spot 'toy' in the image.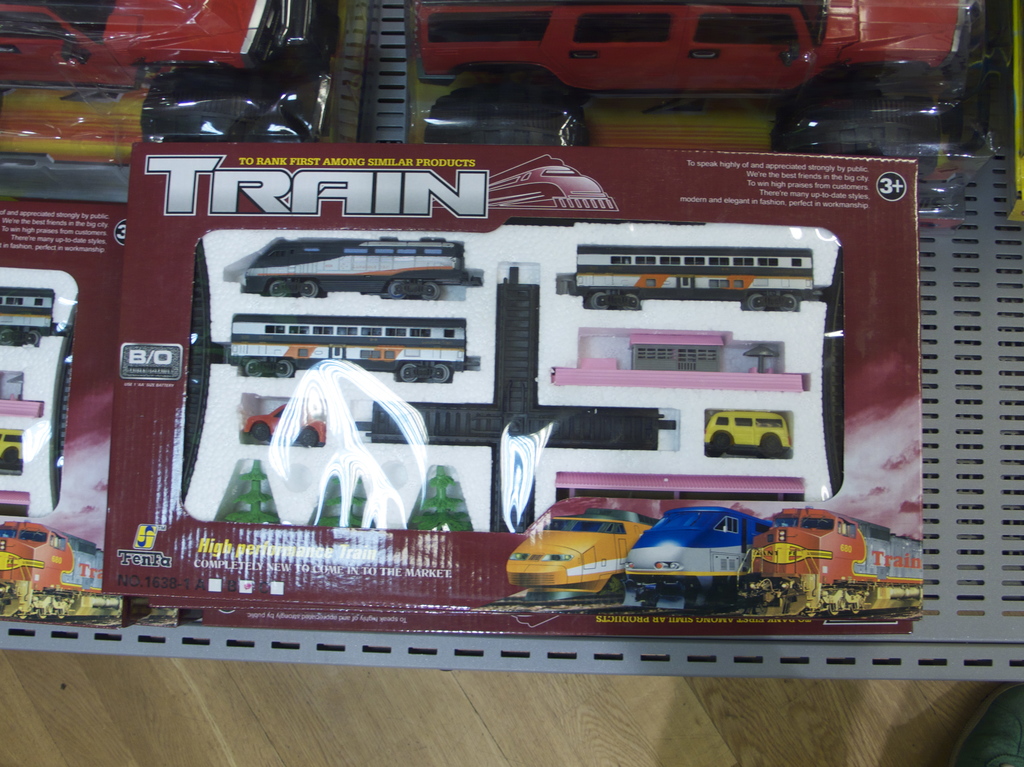
'toy' found at Rect(0, 494, 31, 515).
